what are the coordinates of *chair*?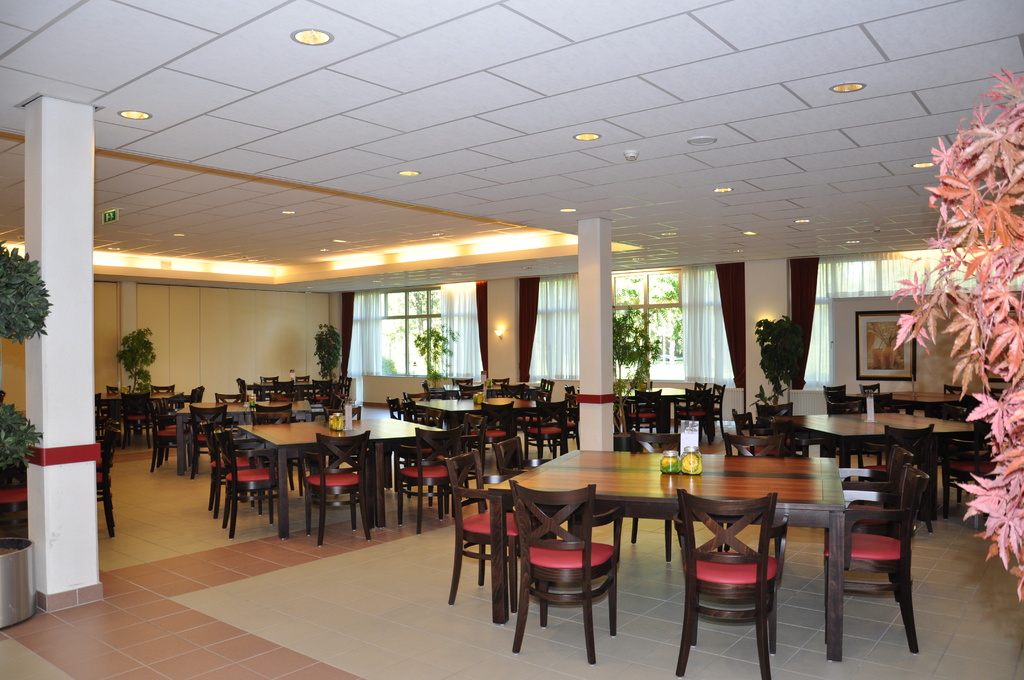
(left=836, top=444, right=918, bottom=535).
